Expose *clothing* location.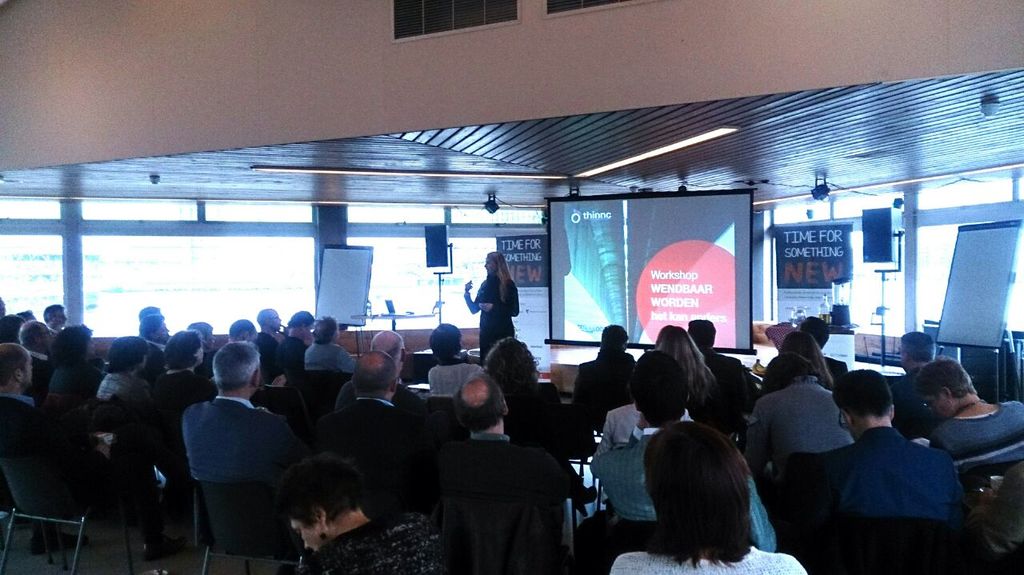
Exposed at pyautogui.locateOnScreen(422, 357, 484, 399).
